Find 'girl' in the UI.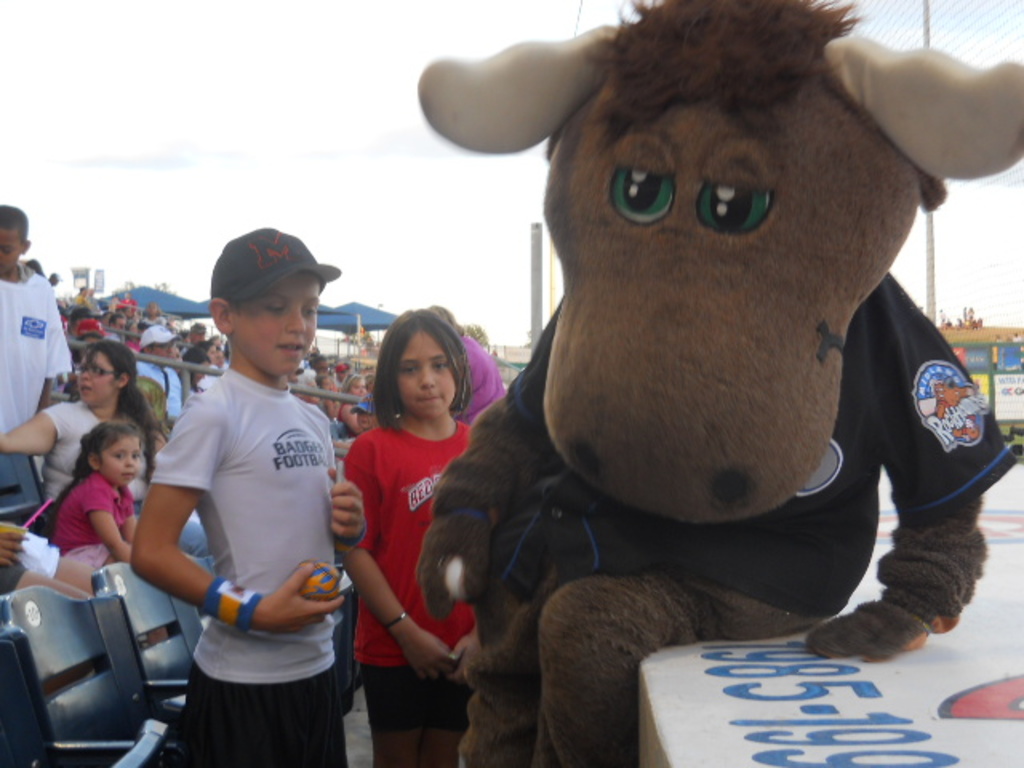
UI element at left=341, top=304, right=478, bottom=766.
